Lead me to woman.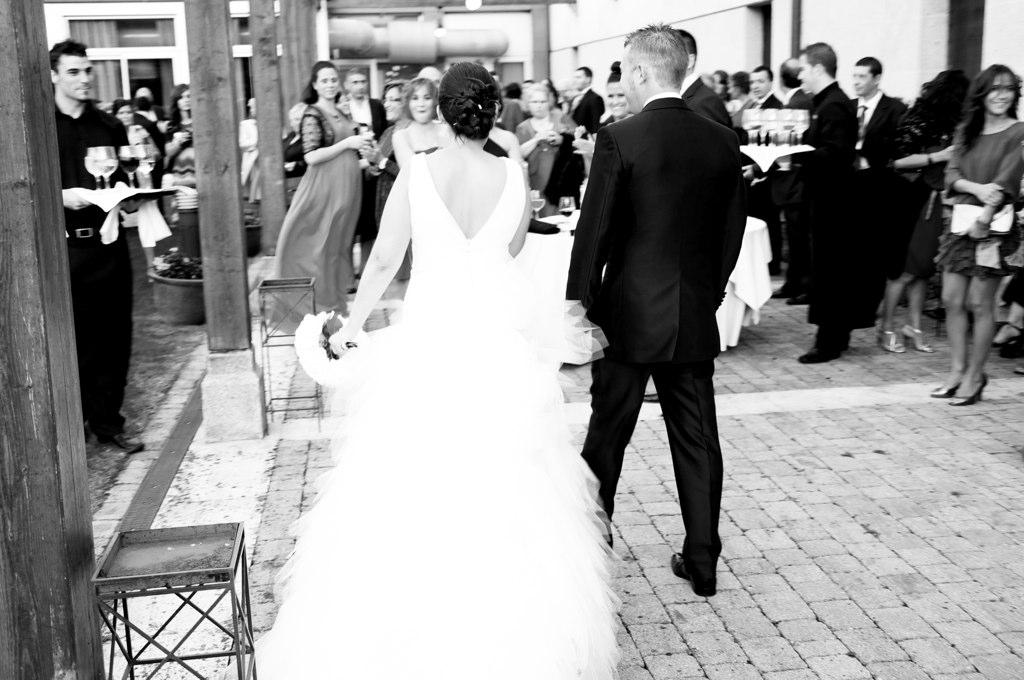
Lead to 397,73,446,165.
